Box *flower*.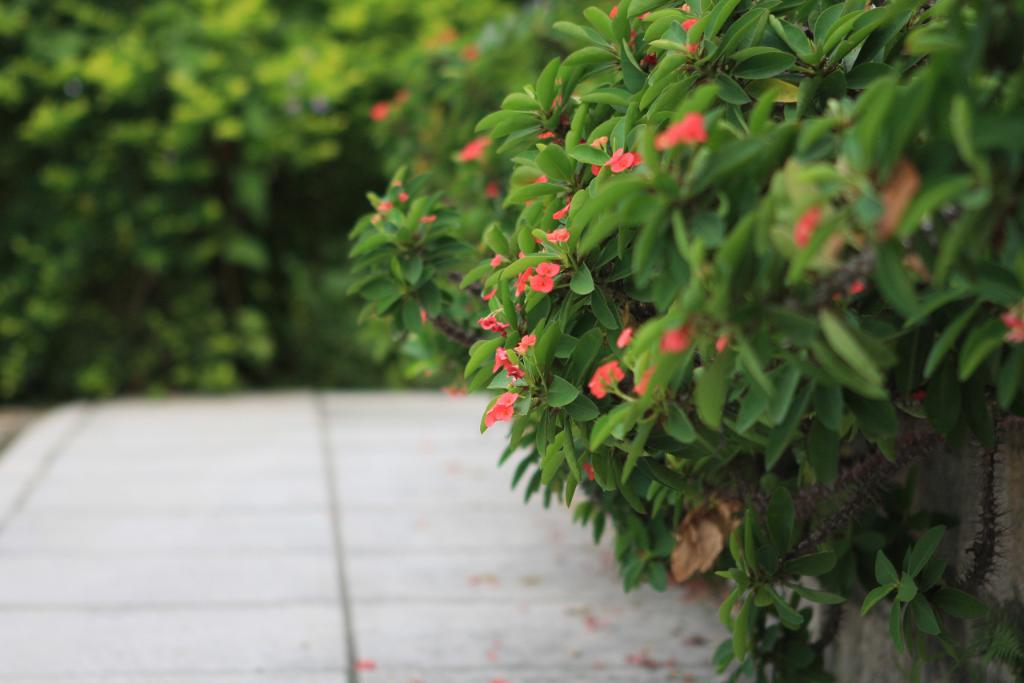
x1=499, y1=352, x2=525, y2=377.
